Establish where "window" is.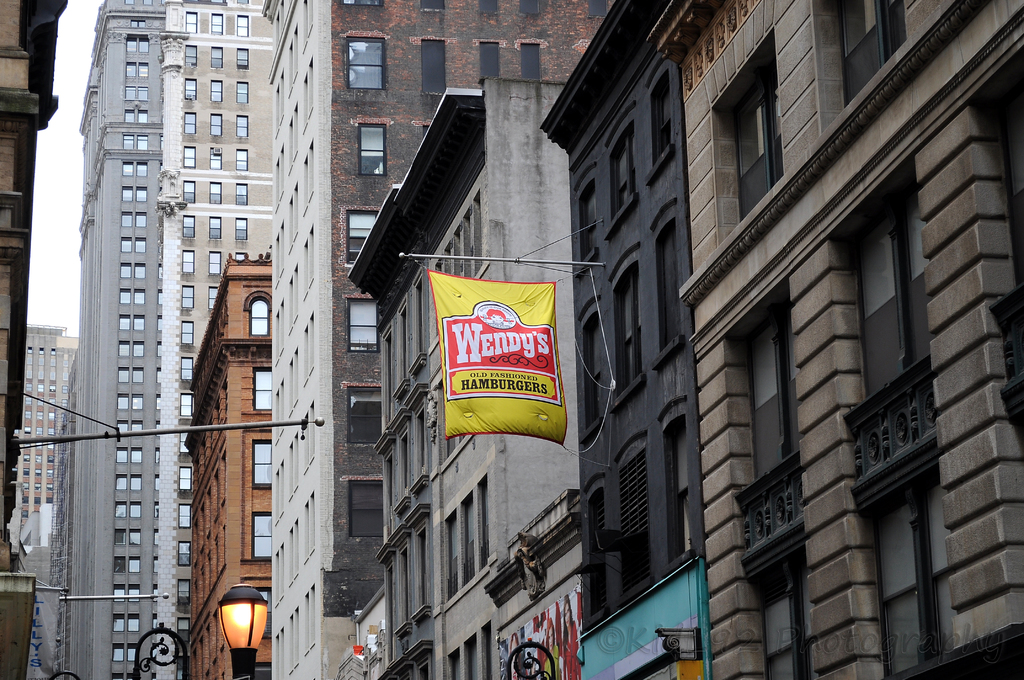
Established at 210/215/219/241.
